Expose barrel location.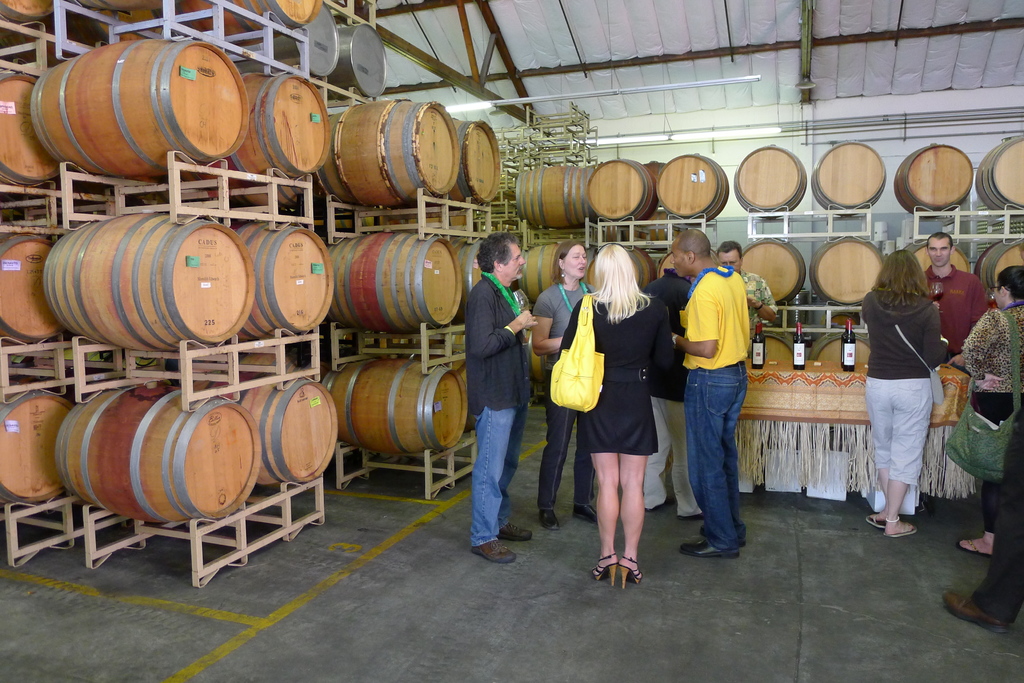
Exposed at 808:143:897:216.
